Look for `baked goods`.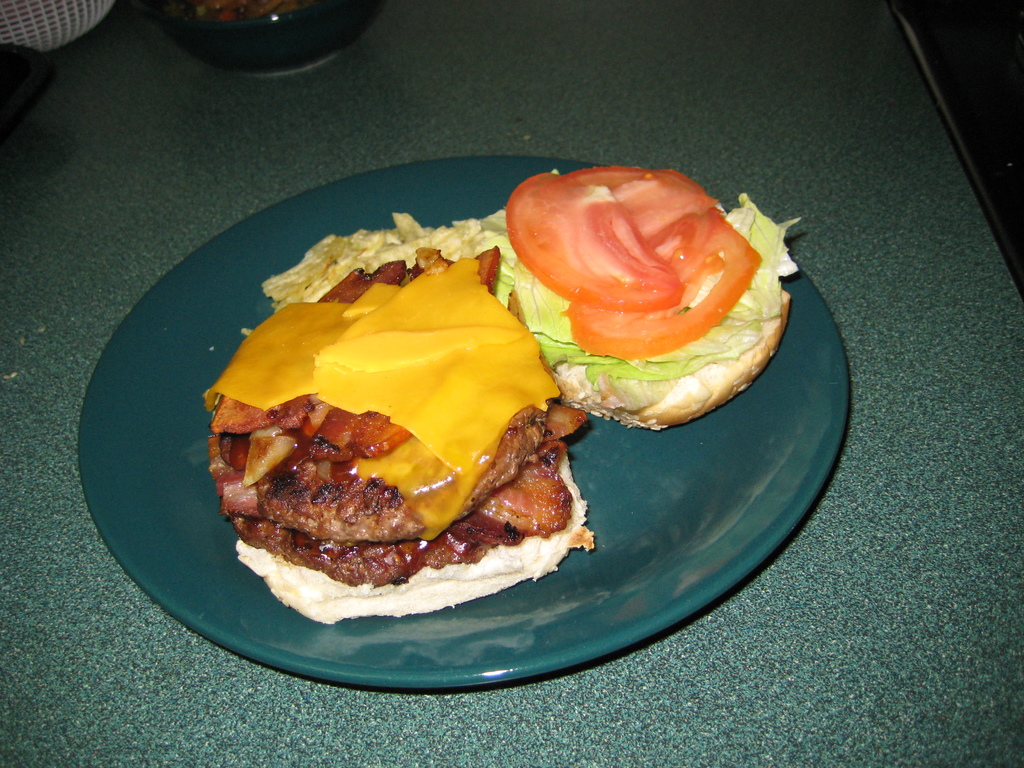
Found: bbox(207, 245, 595, 620).
